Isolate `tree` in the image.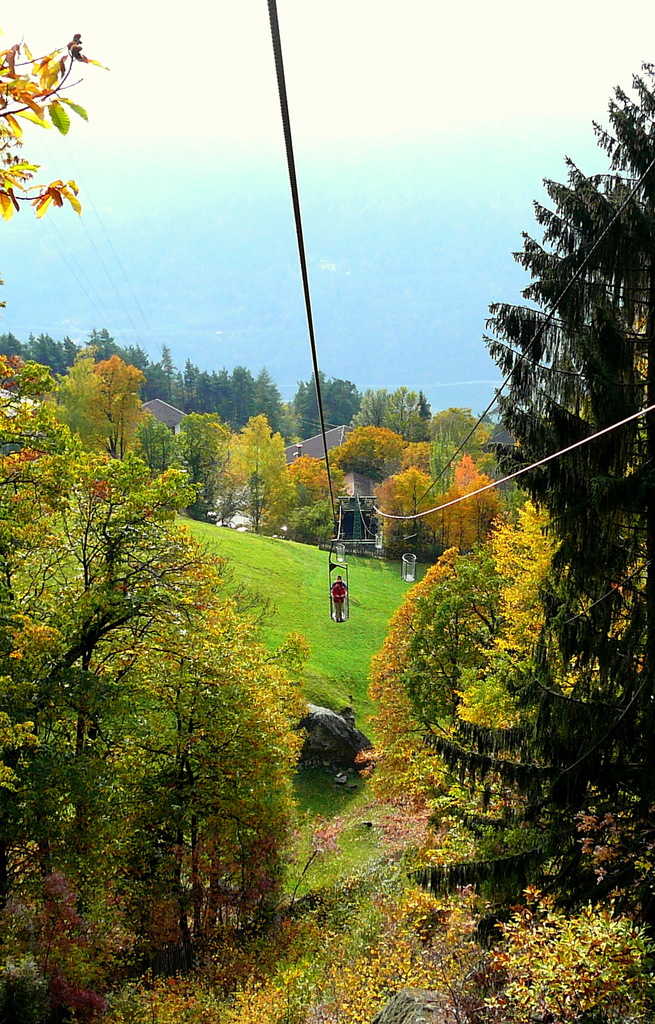
Isolated region: [left=53, top=332, right=83, bottom=395].
